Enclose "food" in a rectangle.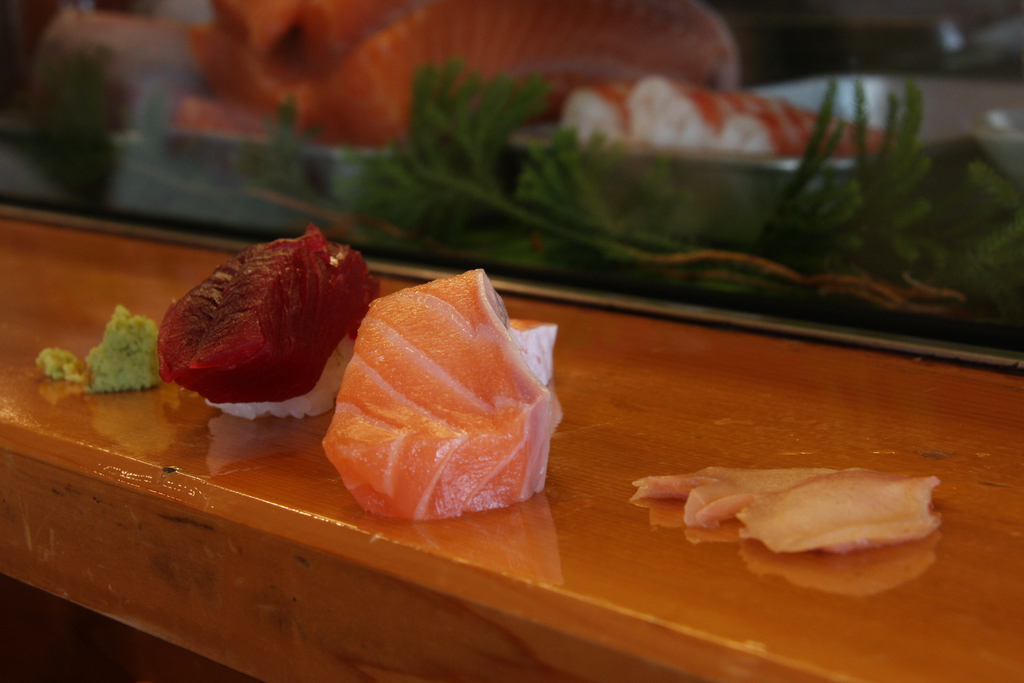
rect(157, 230, 380, 403).
